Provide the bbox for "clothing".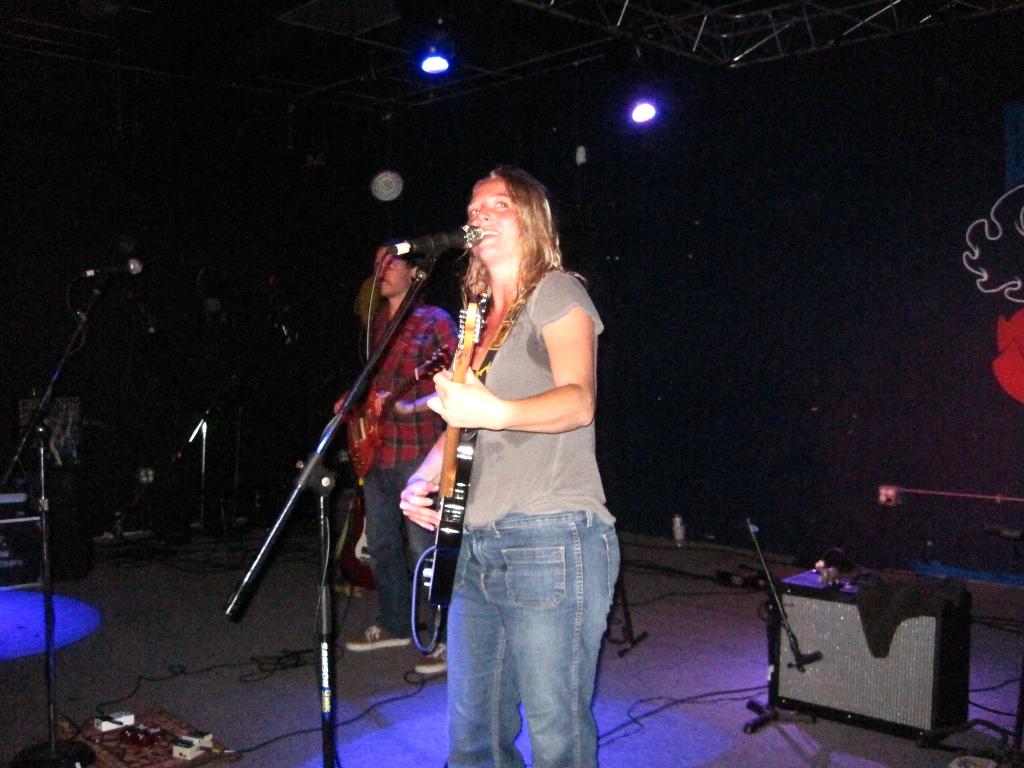
<box>456,257,629,767</box>.
